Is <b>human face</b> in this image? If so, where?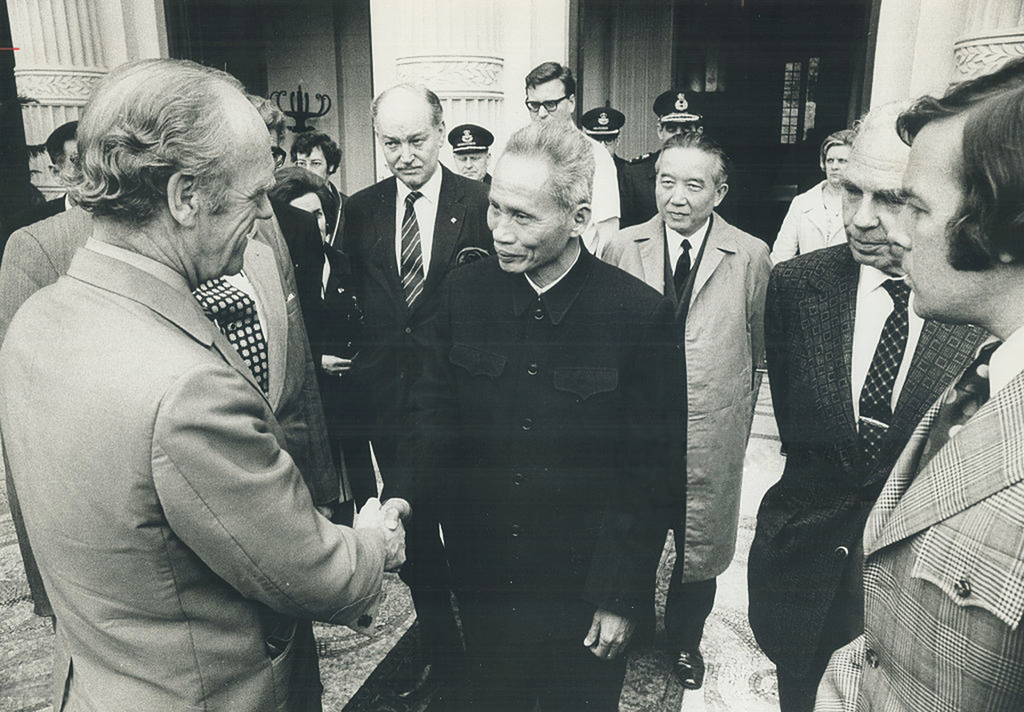
Yes, at box=[488, 172, 568, 271].
